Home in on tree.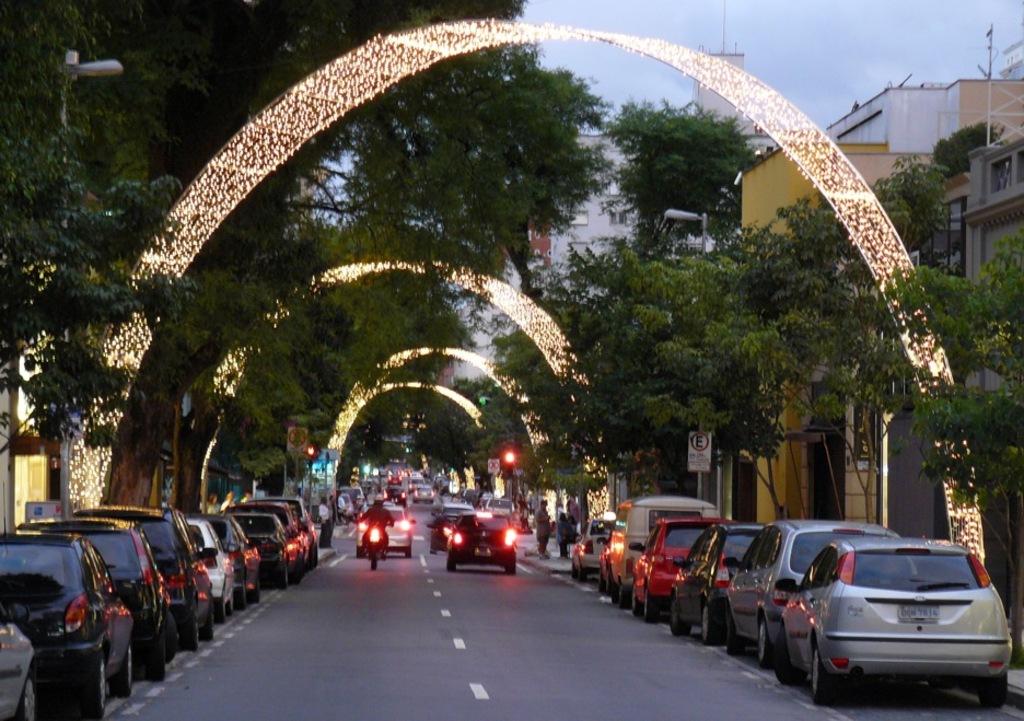
Homed in at <region>746, 214, 906, 504</region>.
